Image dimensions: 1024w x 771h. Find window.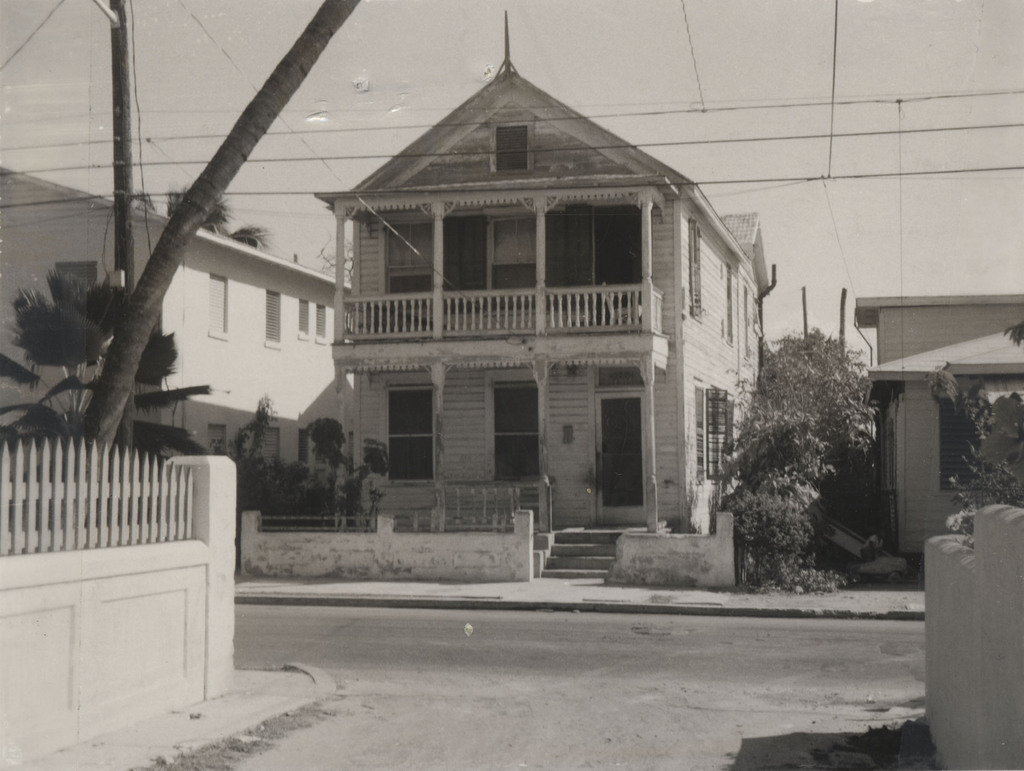
Rect(726, 259, 735, 348).
